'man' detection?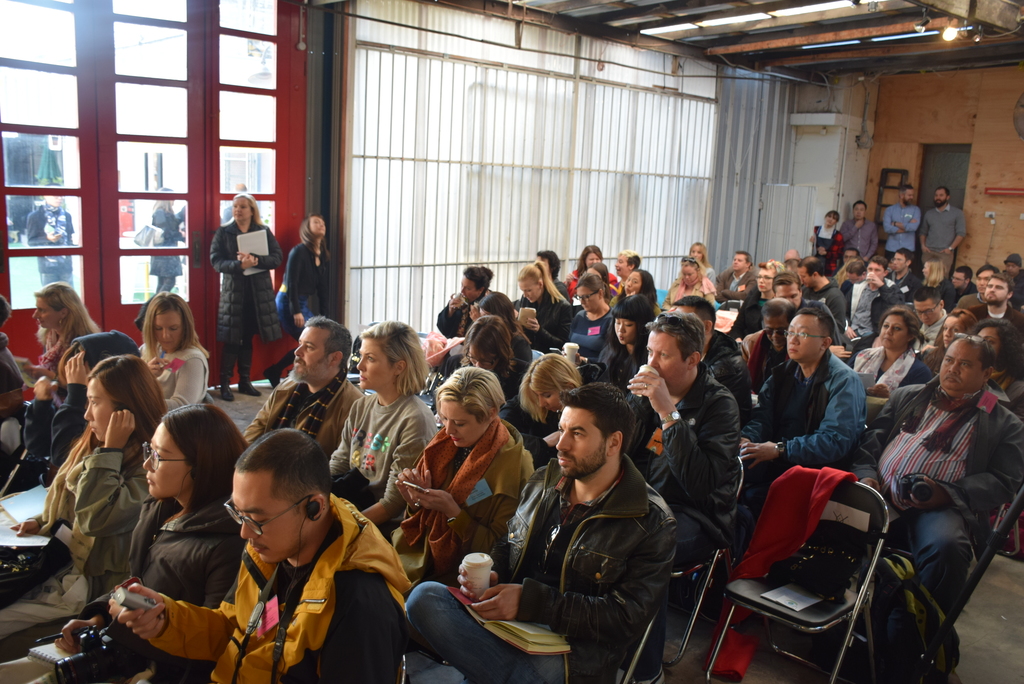
(844, 194, 883, 264)
